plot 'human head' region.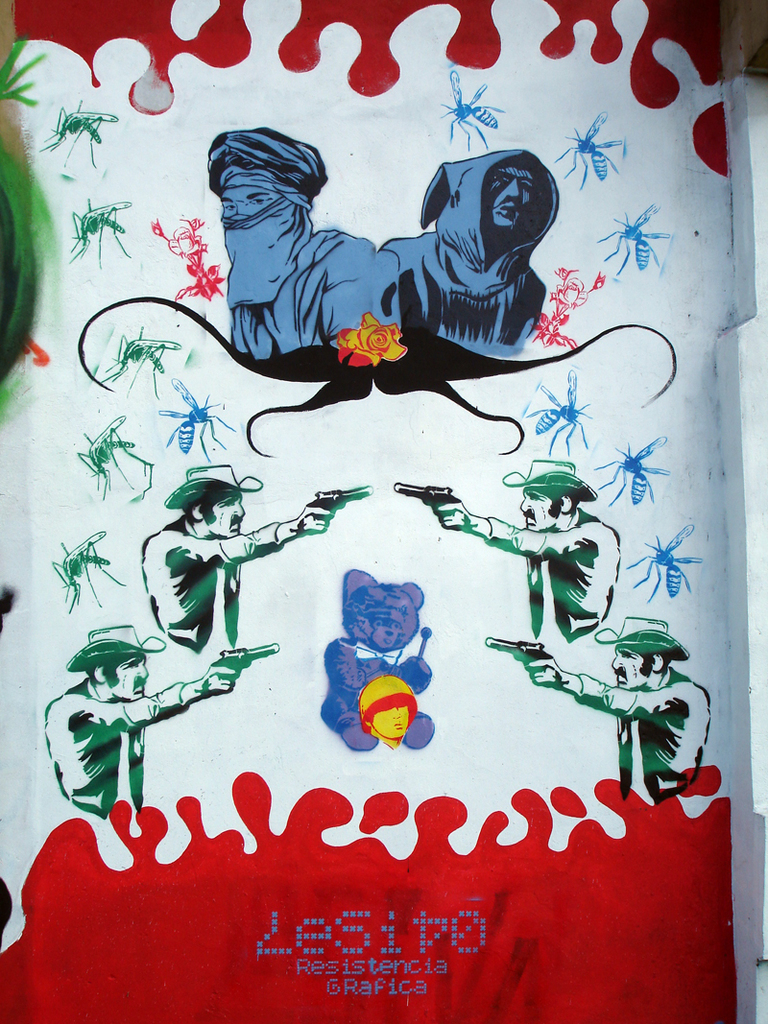
Plotted at [441, 130, 567, 269].
